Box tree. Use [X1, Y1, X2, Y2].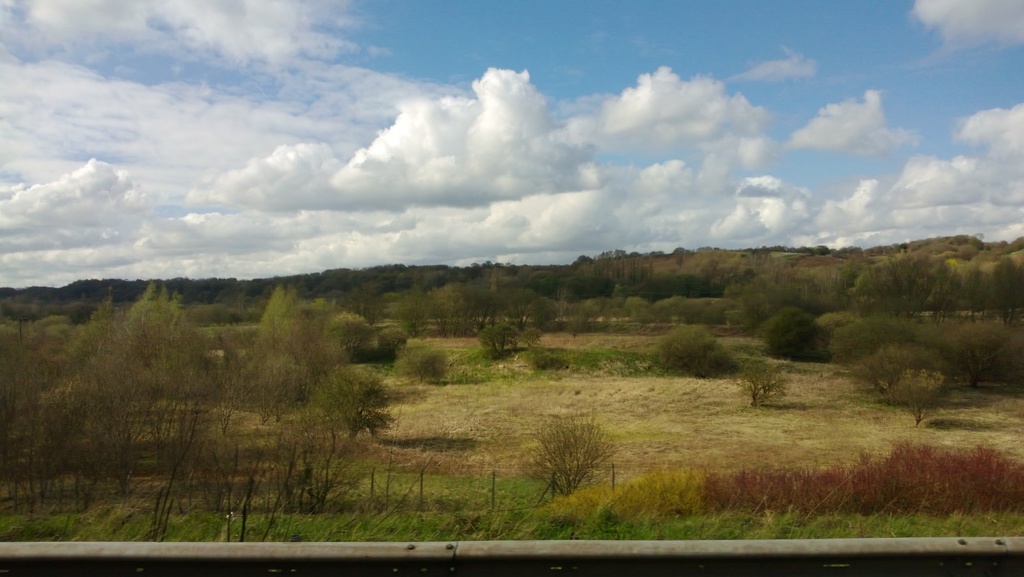
[110, 280, 220, 401].
